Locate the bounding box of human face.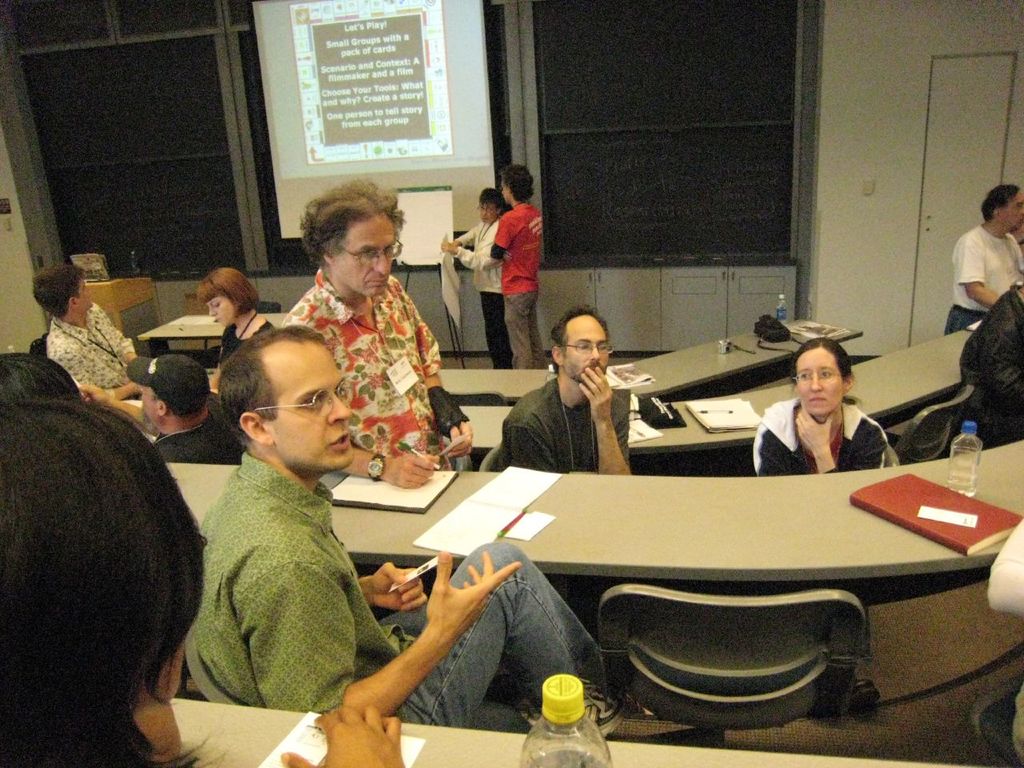
Bounding box: bbox=(798, 348, 842, 414).
